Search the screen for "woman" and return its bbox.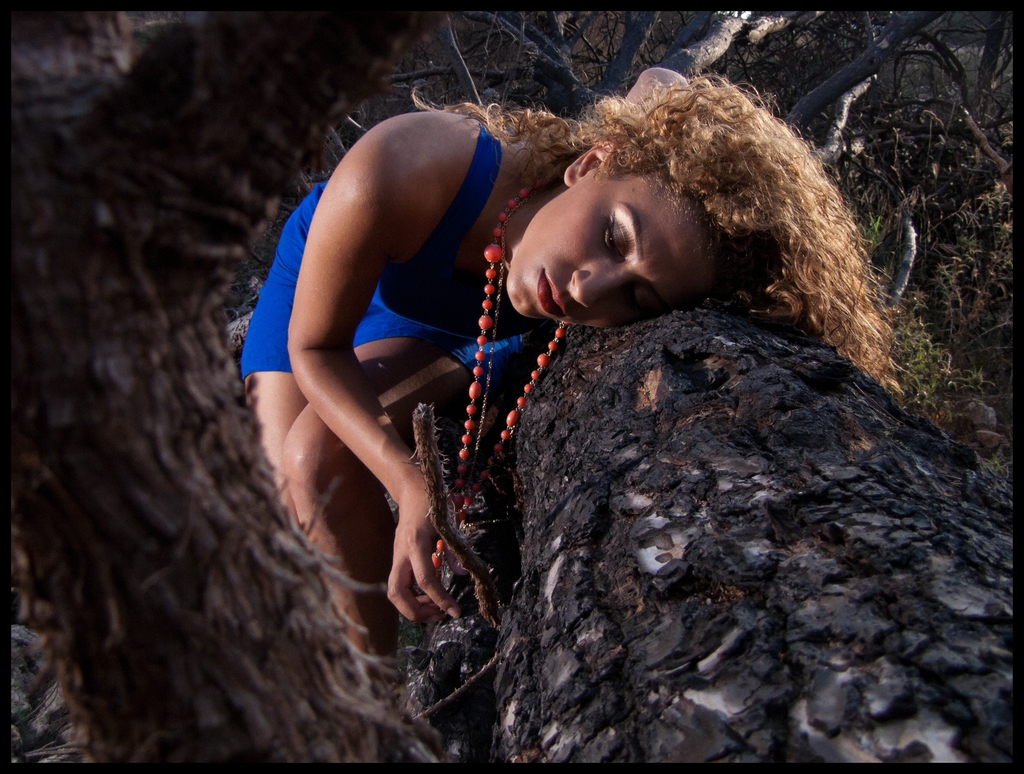
Found: [left=277, top=75, right=943, bottom=684].
